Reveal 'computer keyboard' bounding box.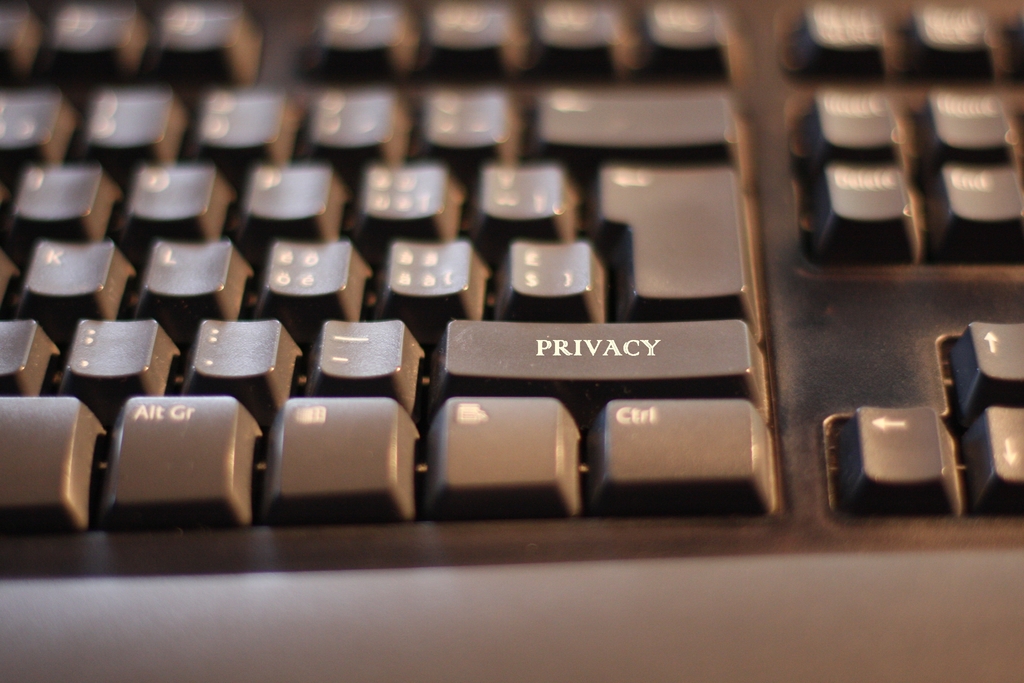
Revealed: select_region(0, 0, 1023, 682).
